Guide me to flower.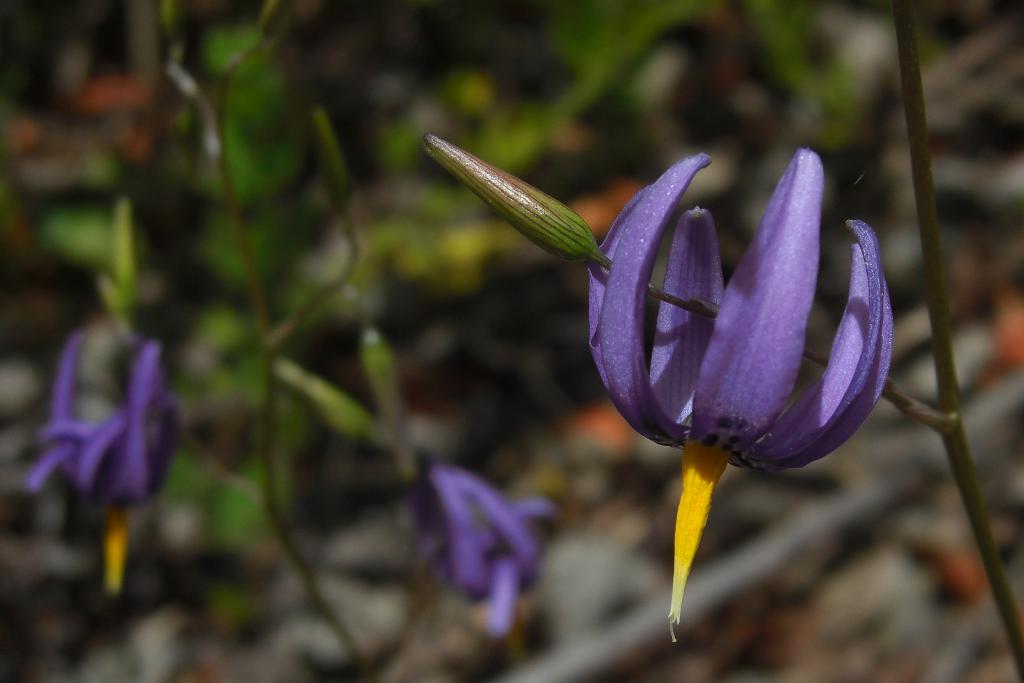
Guidance: 486:119:911:575.
